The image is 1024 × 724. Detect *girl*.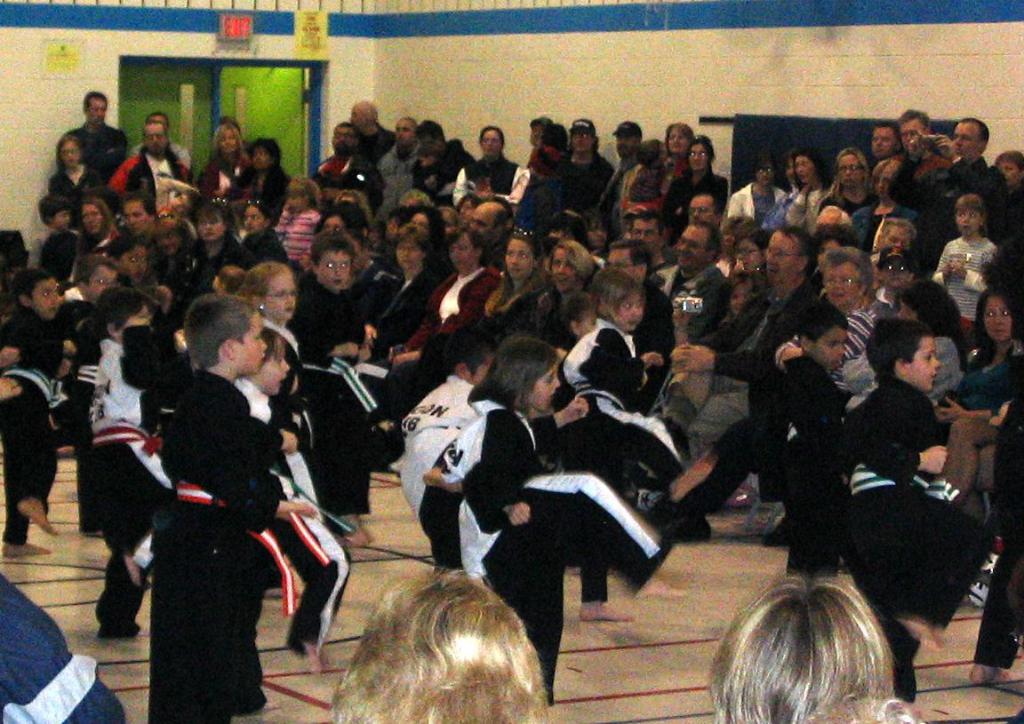
Detection: <bbox>41, 127, 104, 203</bbox>.
